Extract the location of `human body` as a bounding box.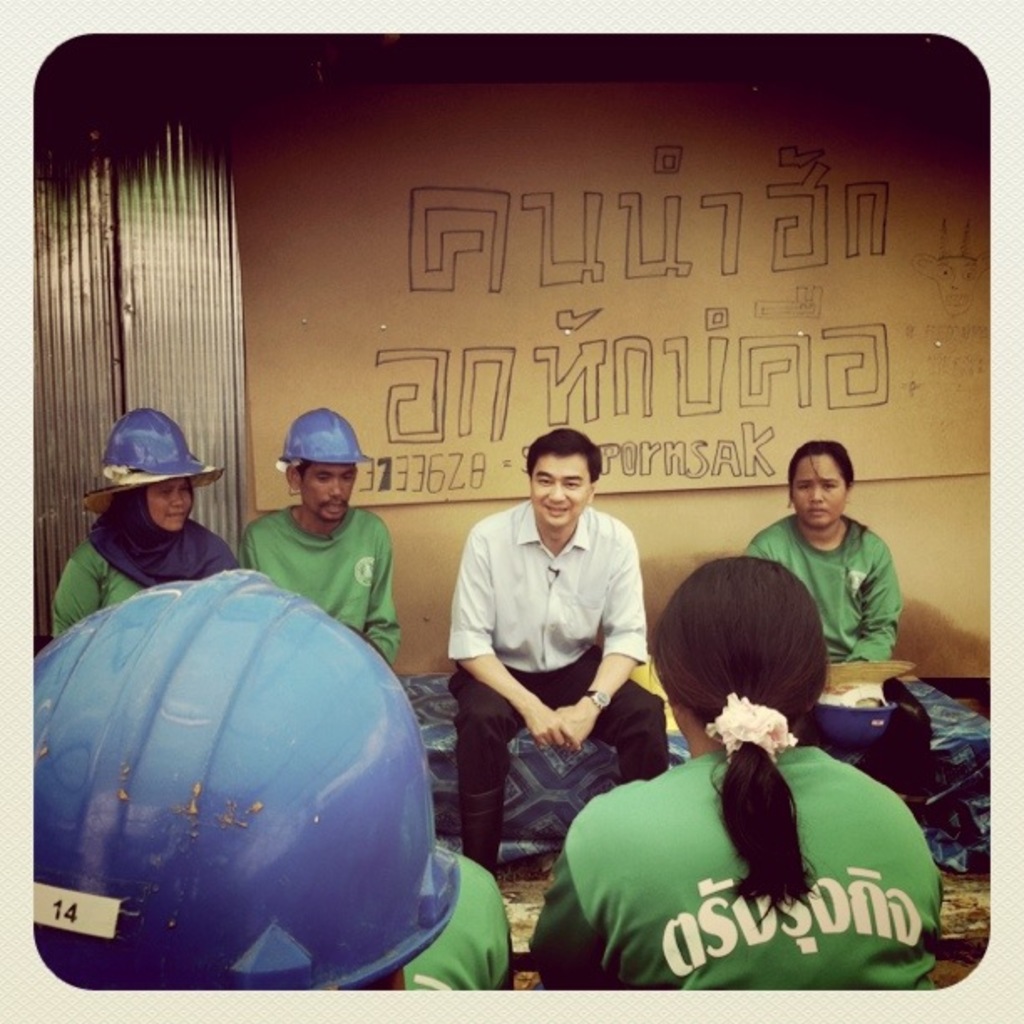
[438, 428, 679, 907].
